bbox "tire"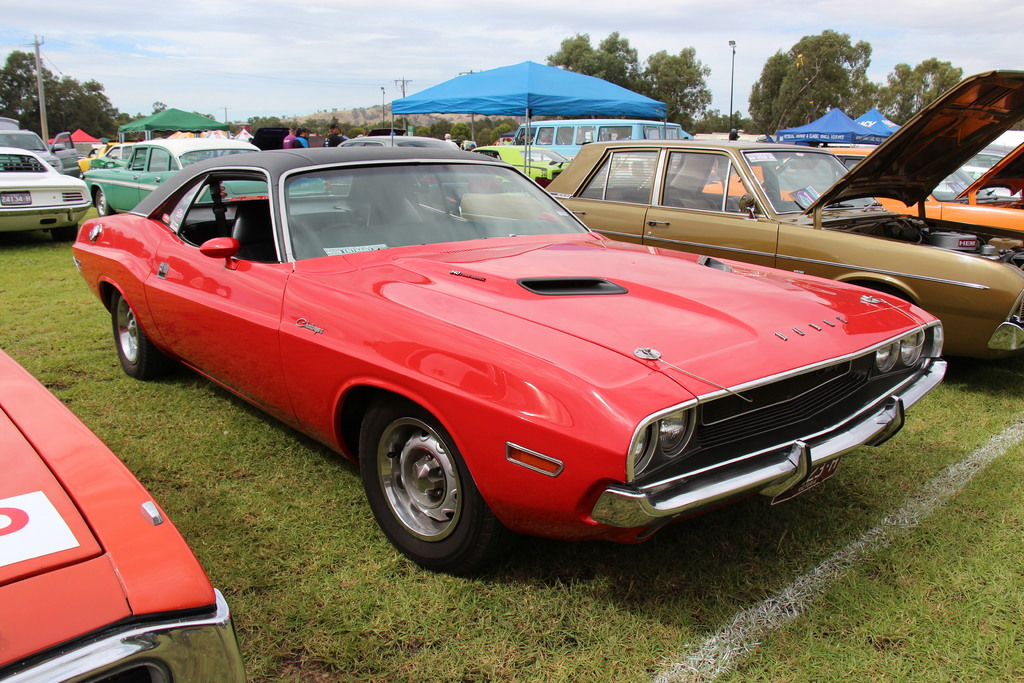
locate(103, 286, 186, 383)
